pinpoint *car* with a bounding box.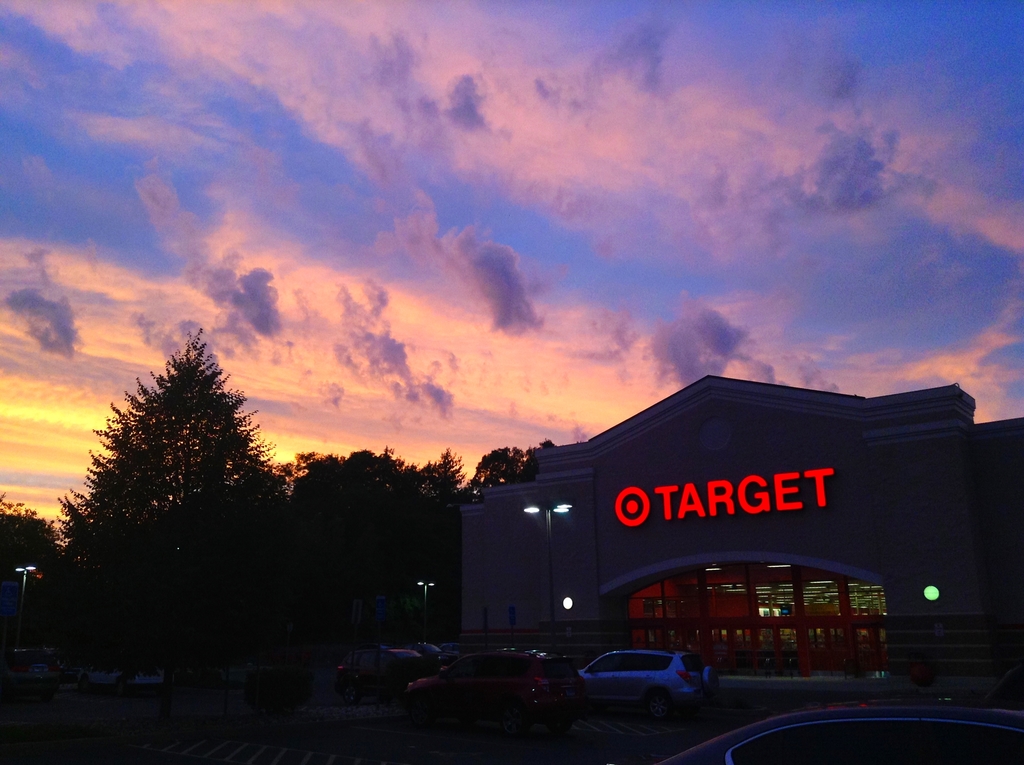
<region>337, 650, 448, 684</region>.
